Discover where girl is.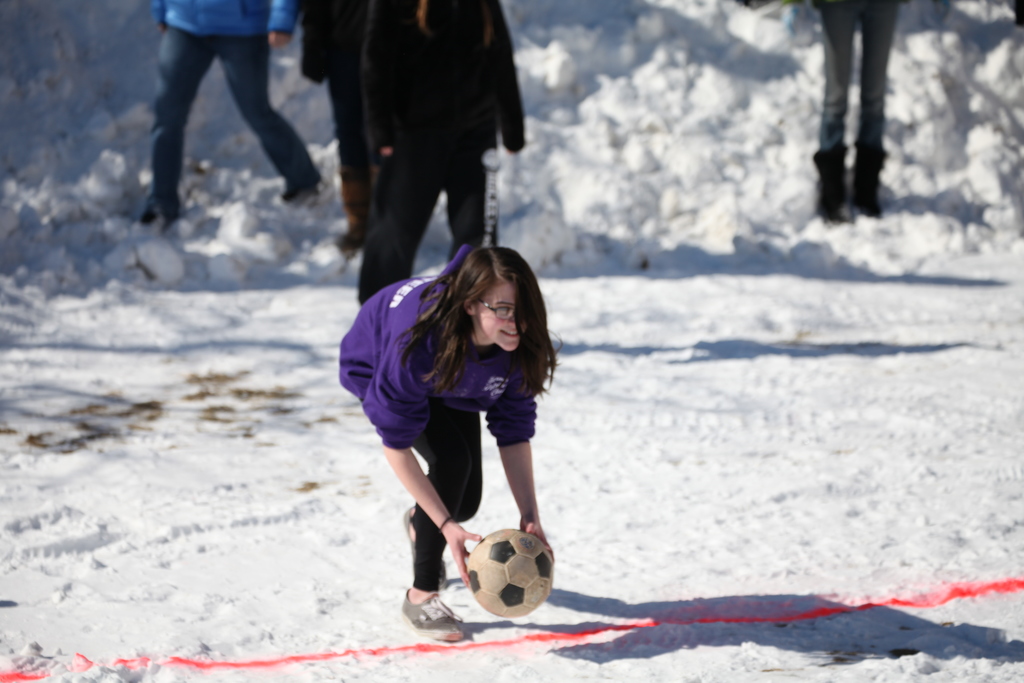
Discovered at 337/250/550/642.
